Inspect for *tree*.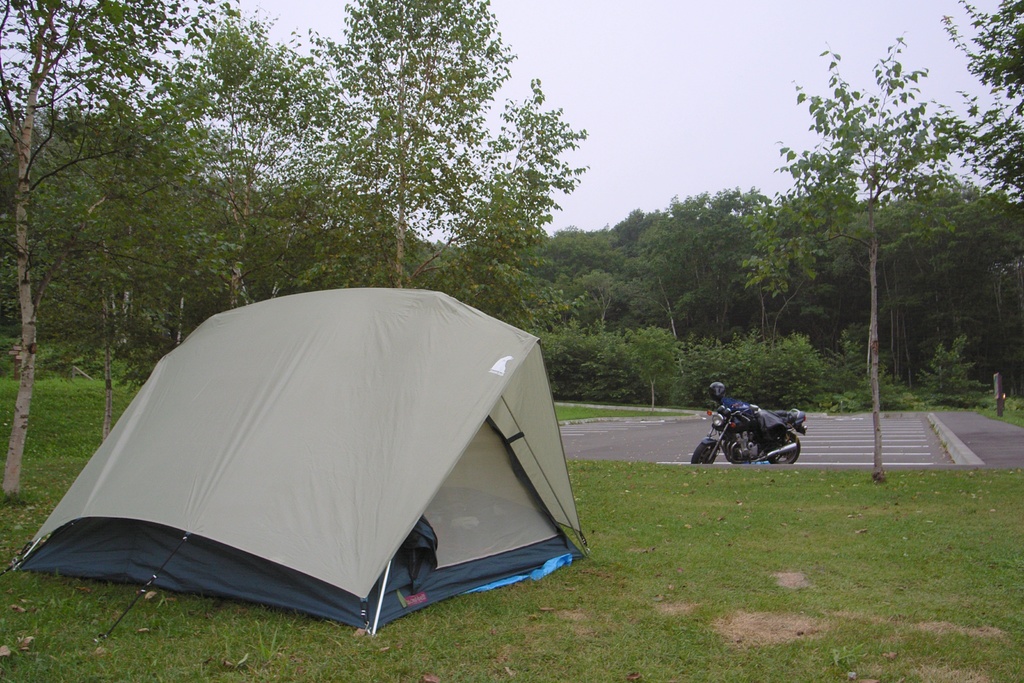
Inspection: crop(743, 29, 972, 483).
